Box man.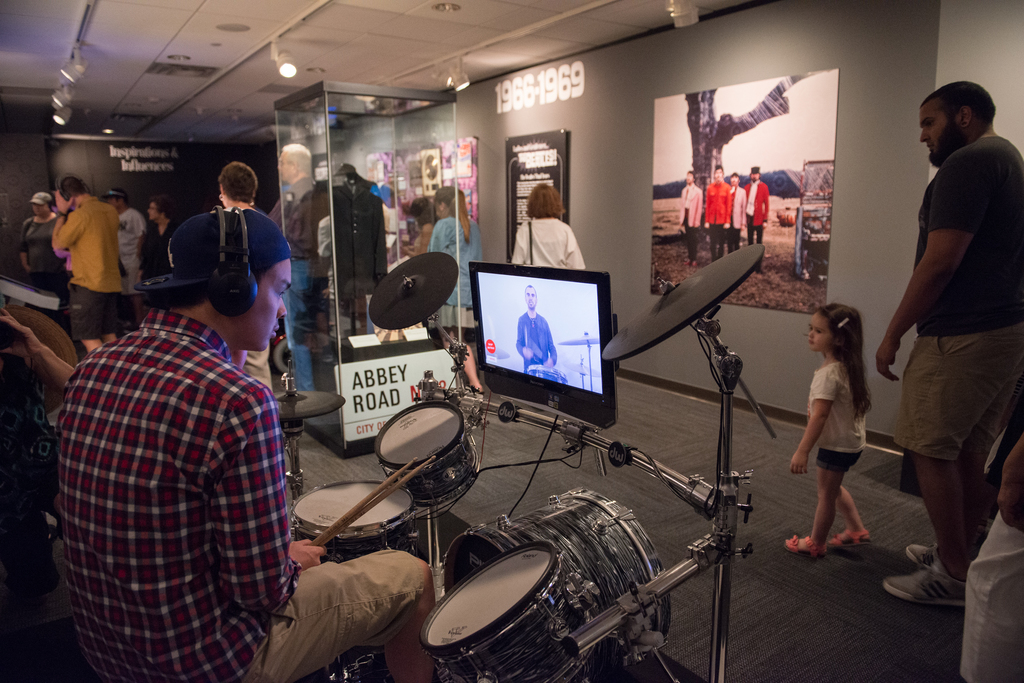
518,286,561,380.
